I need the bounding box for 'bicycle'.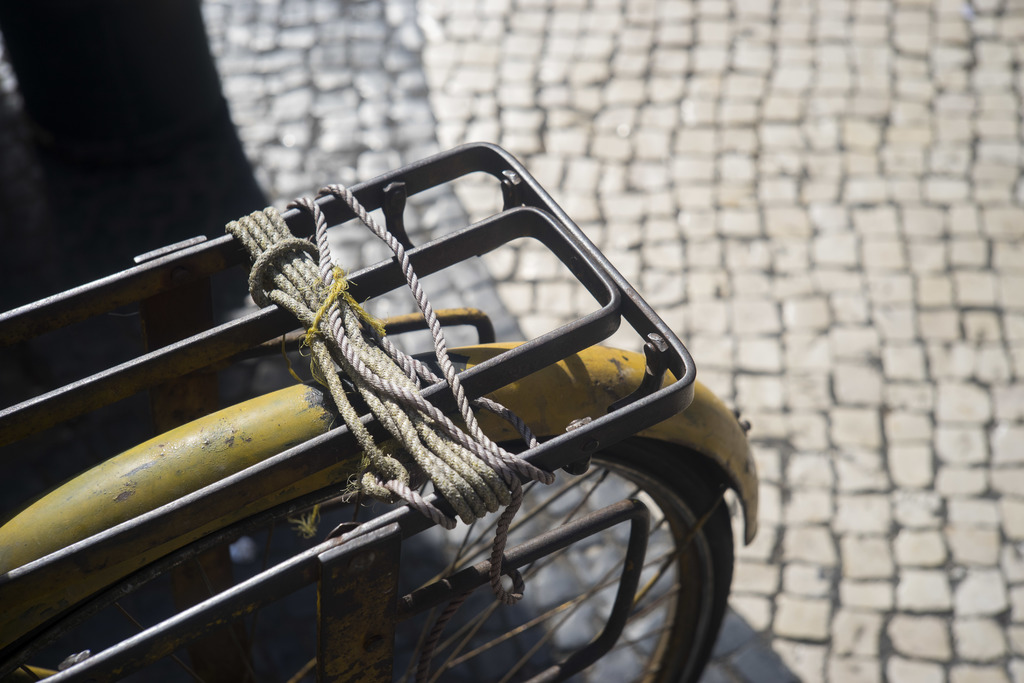
Here it is: region(0, 144, 770, 682).
